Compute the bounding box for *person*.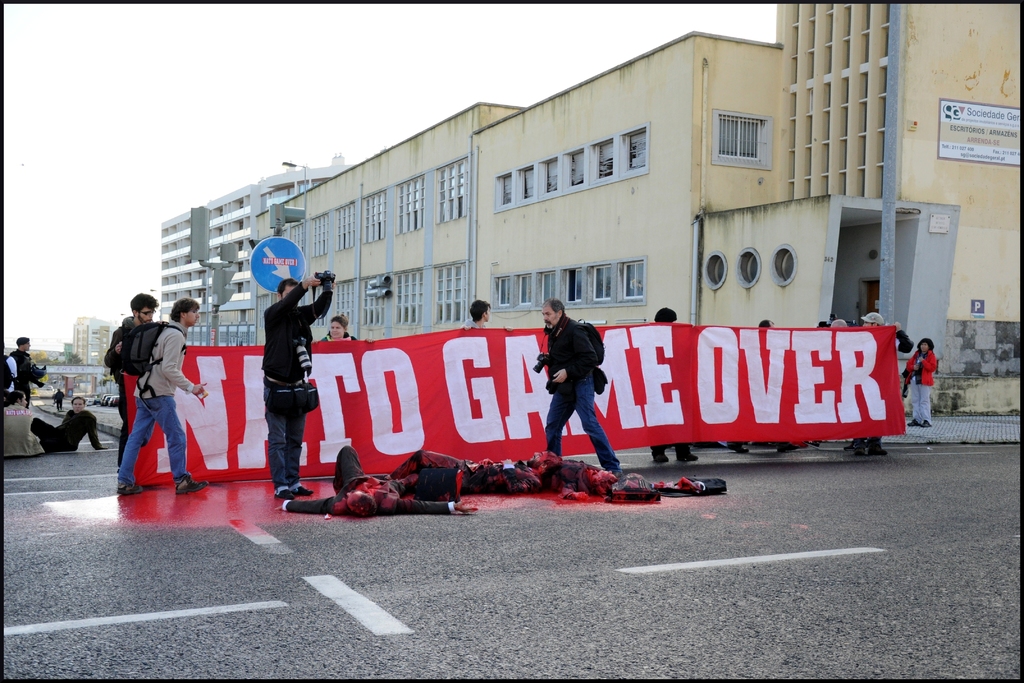
[x1=31, y1=395, x2=108, y2=453].
